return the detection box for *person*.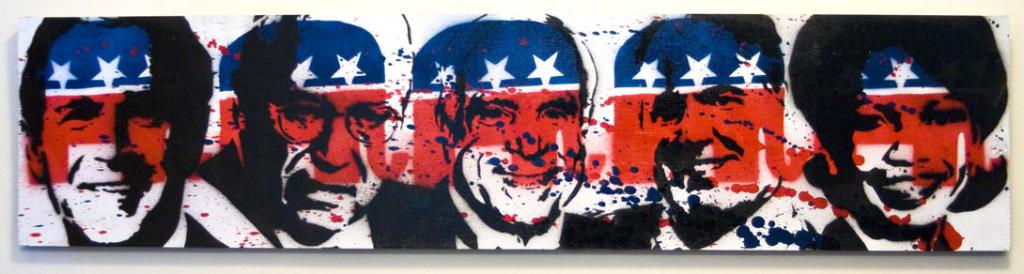
BBox(186, 16, 455, 251).
